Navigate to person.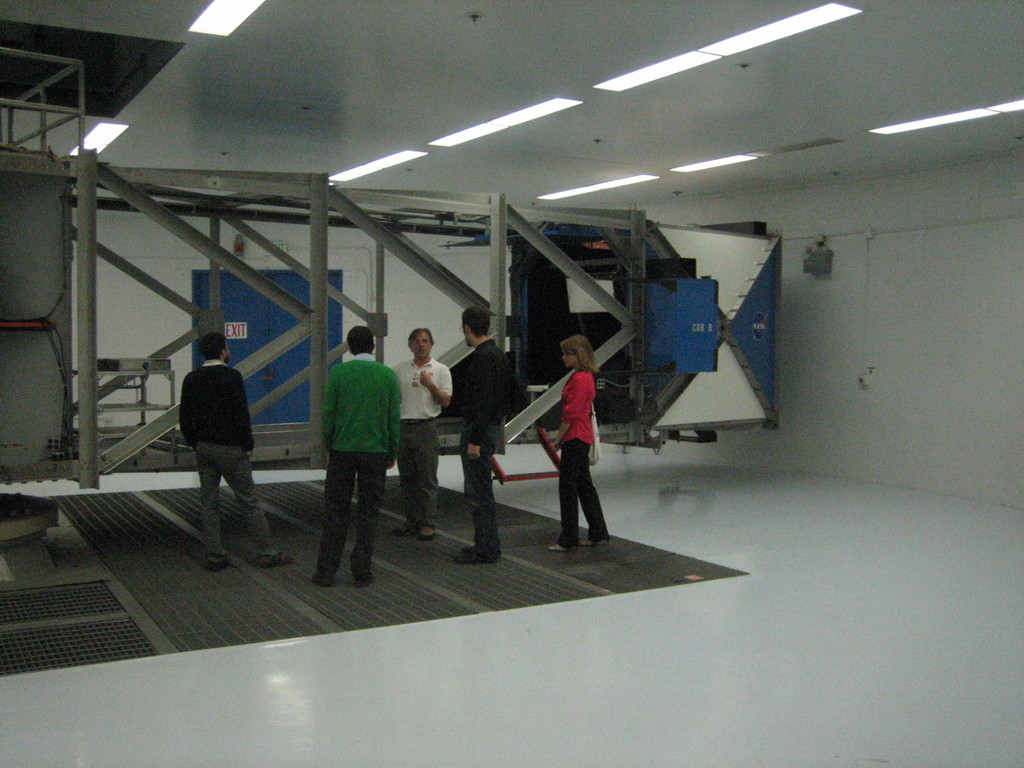
Navigation target: bbox=(451, 301, 513, 561).
